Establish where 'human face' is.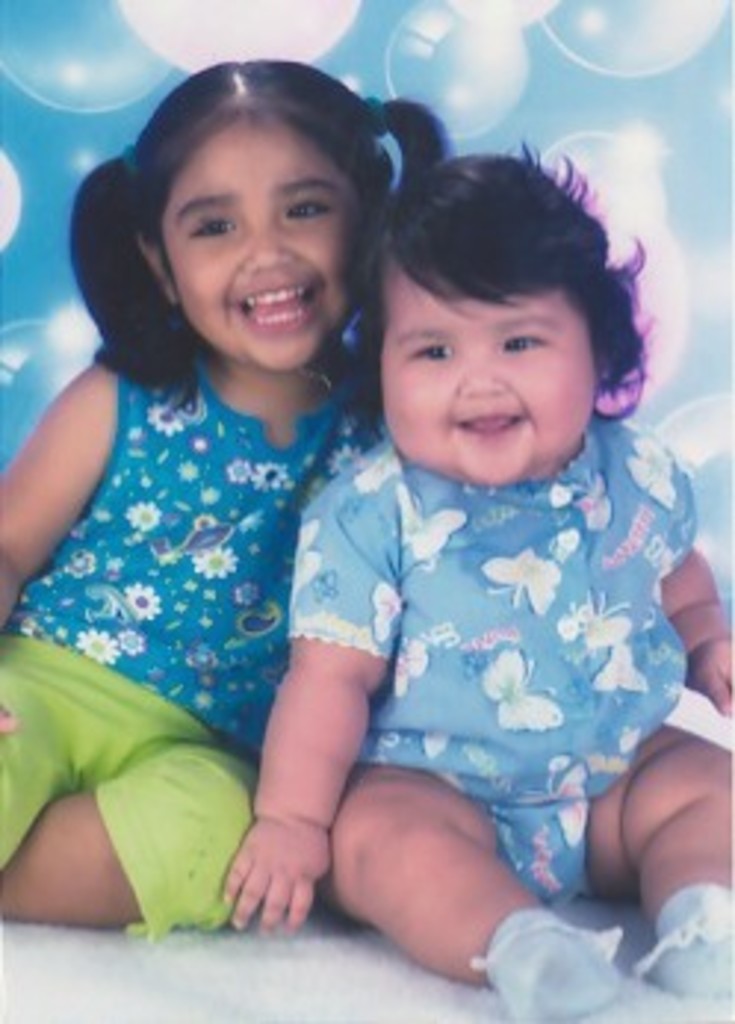
Established at [left=162, top=118, right=369, bottom=372].
